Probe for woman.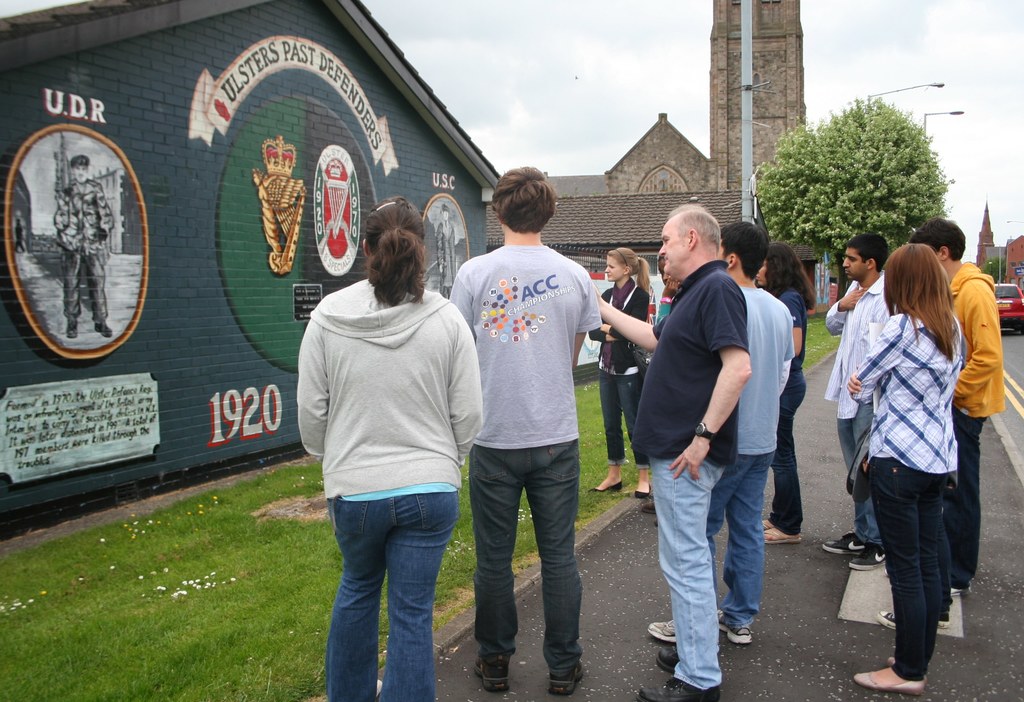
Probe result: [826, 214, 991, 701].
